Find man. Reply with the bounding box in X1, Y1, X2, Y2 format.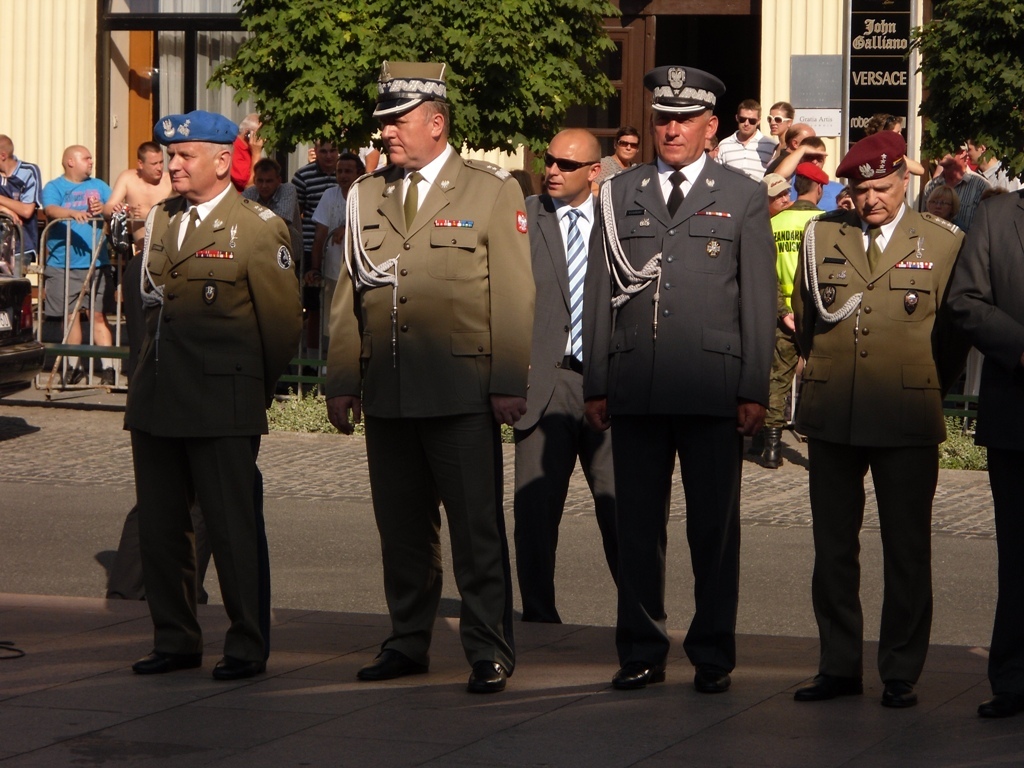
99, 142, 176, 270.
